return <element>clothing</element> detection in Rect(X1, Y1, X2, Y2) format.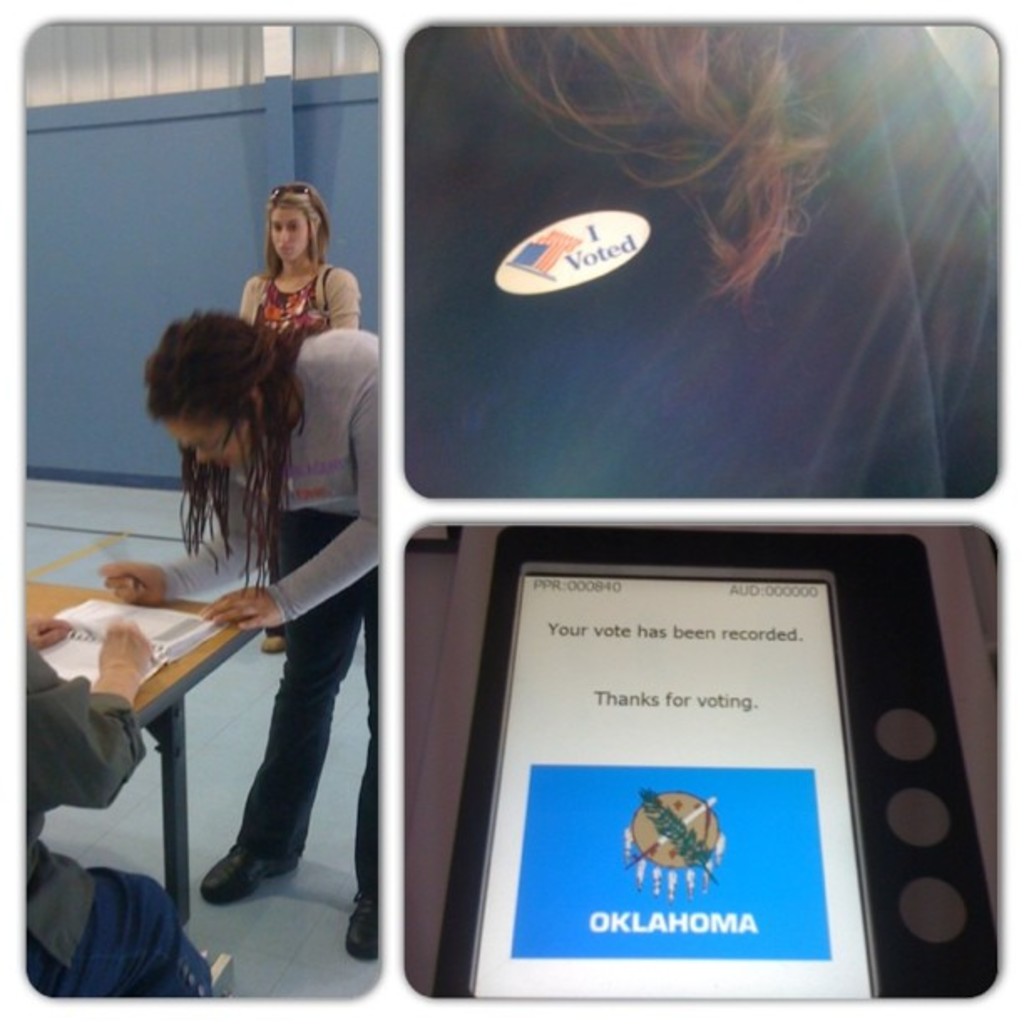
Rect(219, 263, 348, 338).
